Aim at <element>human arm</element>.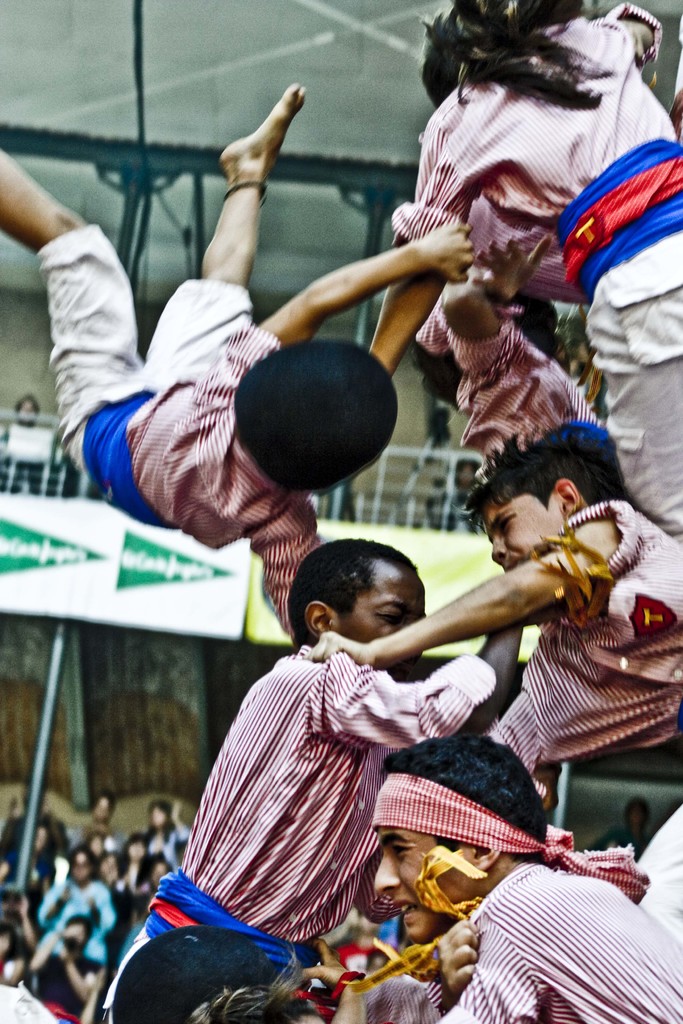
Aimed at {"left": 302, "top": 509, "right": 600, "bottom": 676}.
